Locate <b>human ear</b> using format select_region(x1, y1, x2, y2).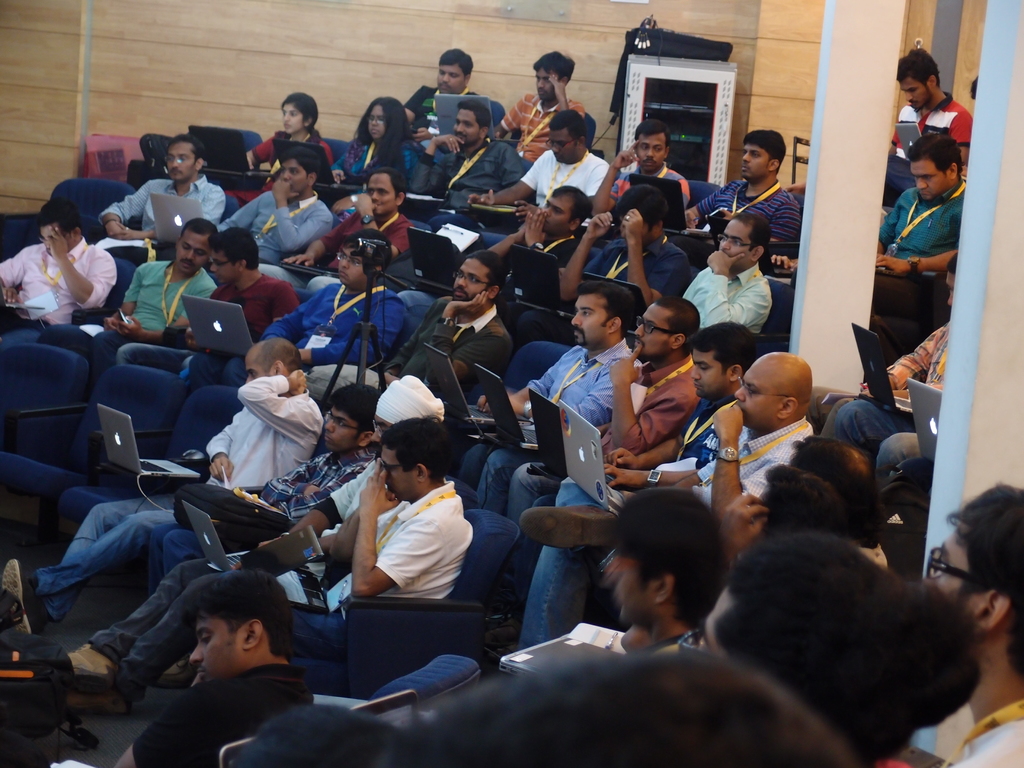
select_region(948, 164, 959, 181).
